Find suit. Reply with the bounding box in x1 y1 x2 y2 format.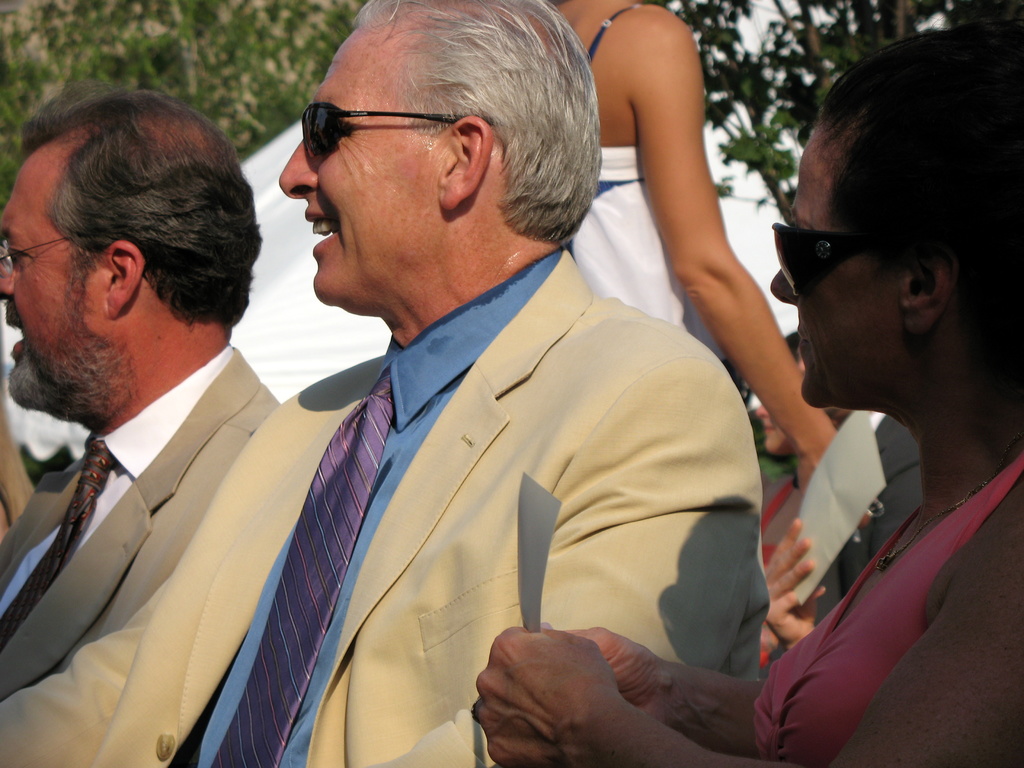
0 246 770 767.
